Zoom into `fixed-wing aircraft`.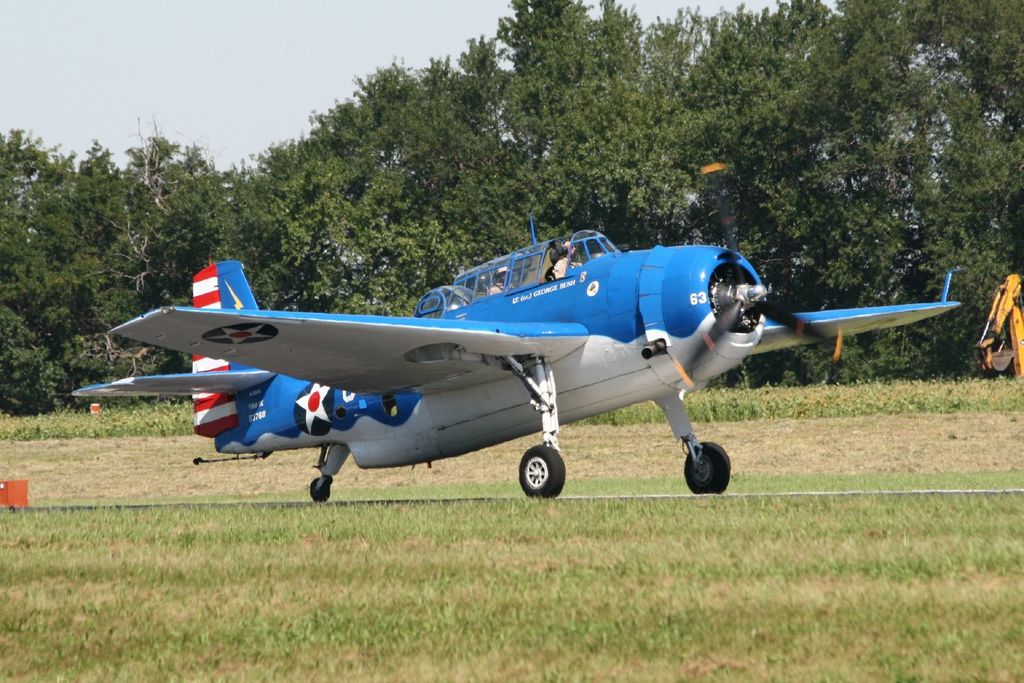
Zoom target: BBox(76, 210, 964, 502).
